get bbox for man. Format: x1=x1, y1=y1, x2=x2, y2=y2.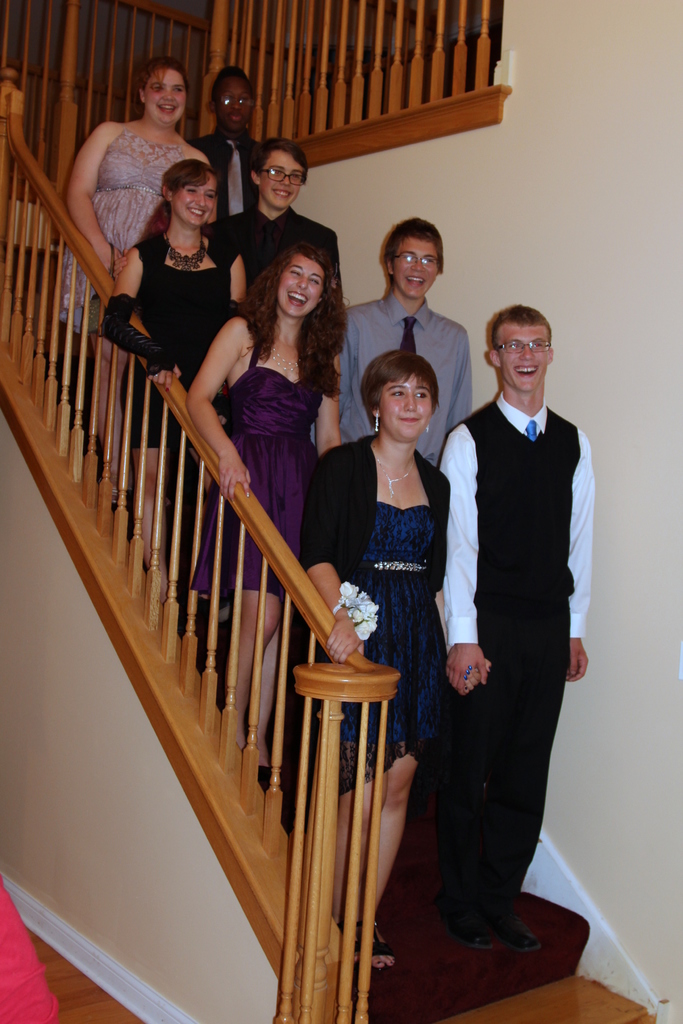
x1=190, y1=76, x2=271, y2=219.
